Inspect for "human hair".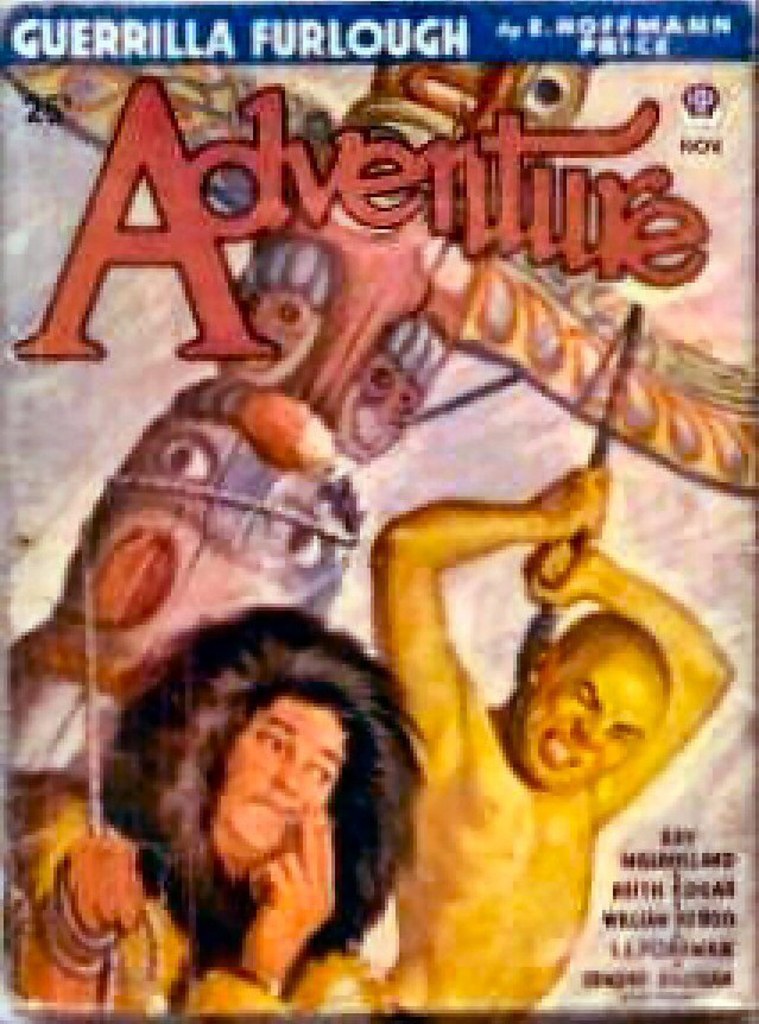
Inspection: x1=106, y1=601, x2=428, y2=974.
